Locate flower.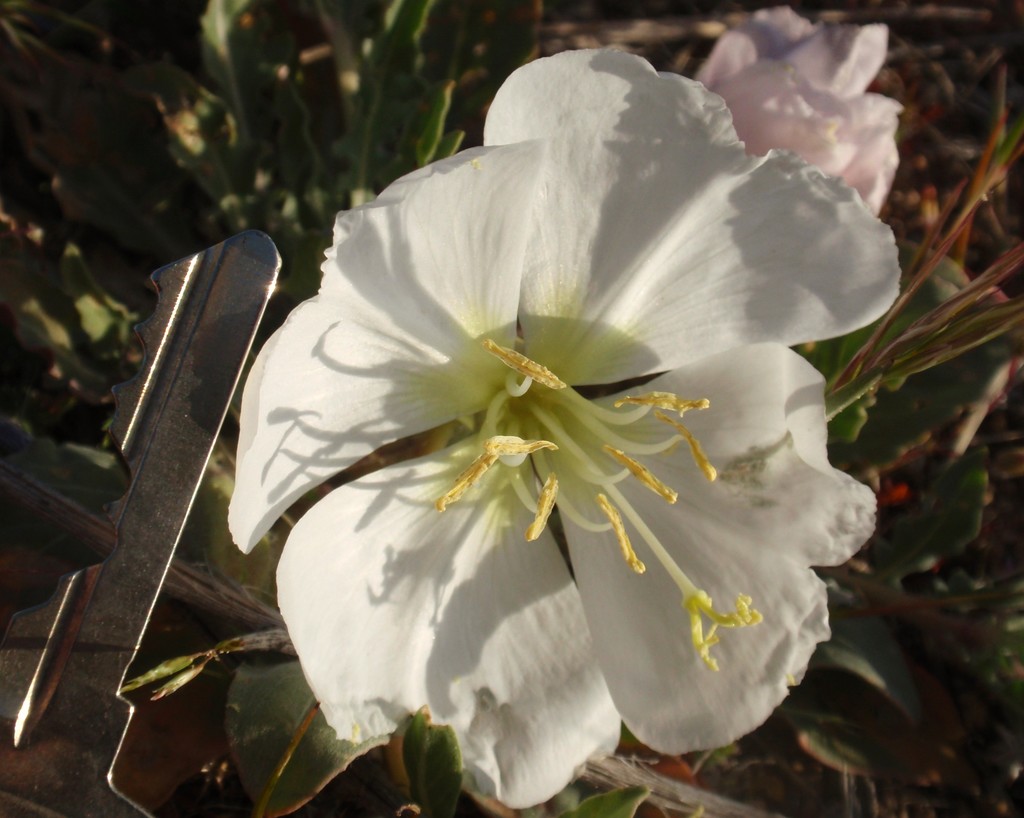
Bounding box: 693,7,903,218.
